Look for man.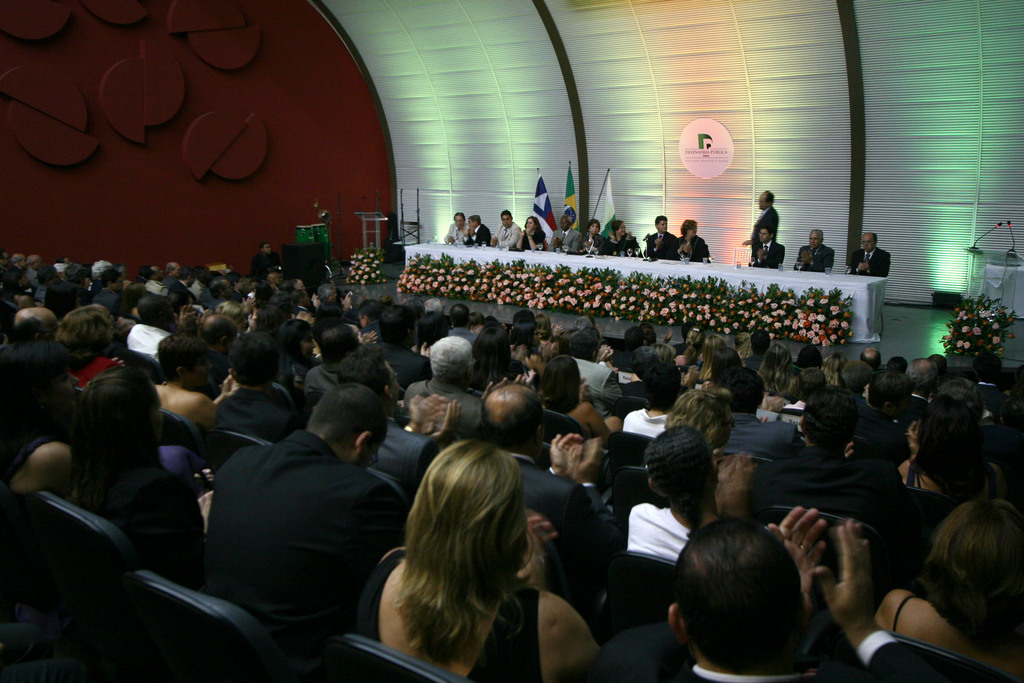
Found: BBox(643, 325, 671, 346).
